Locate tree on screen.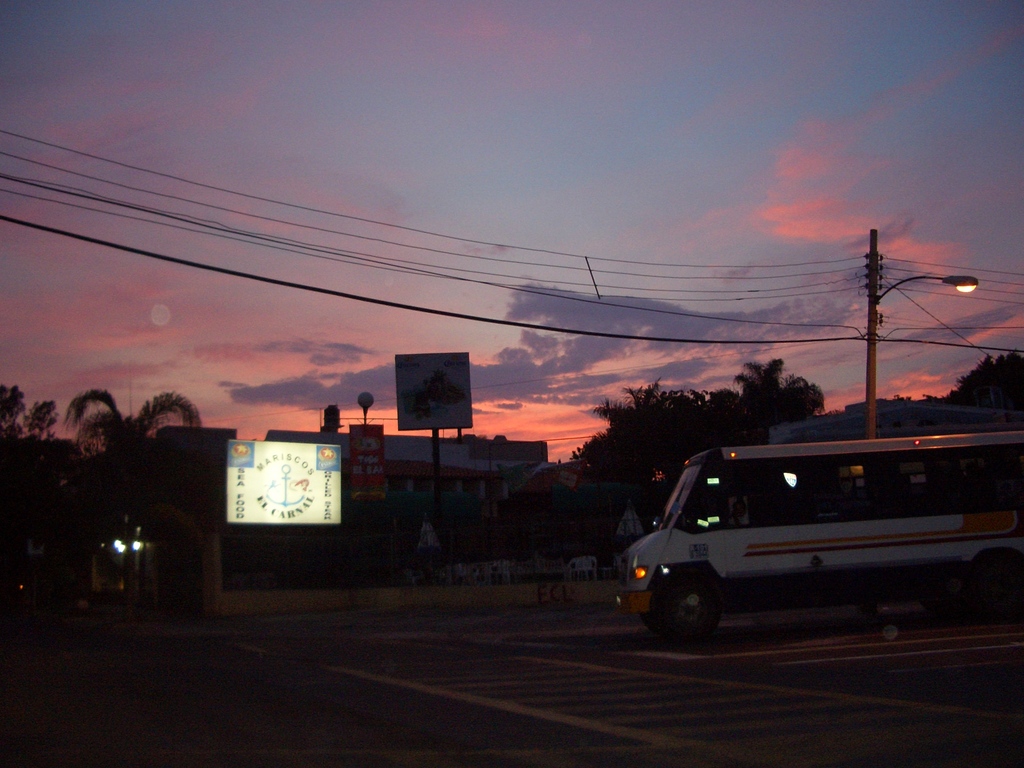
On screen at 727, 357, 815, 426.
